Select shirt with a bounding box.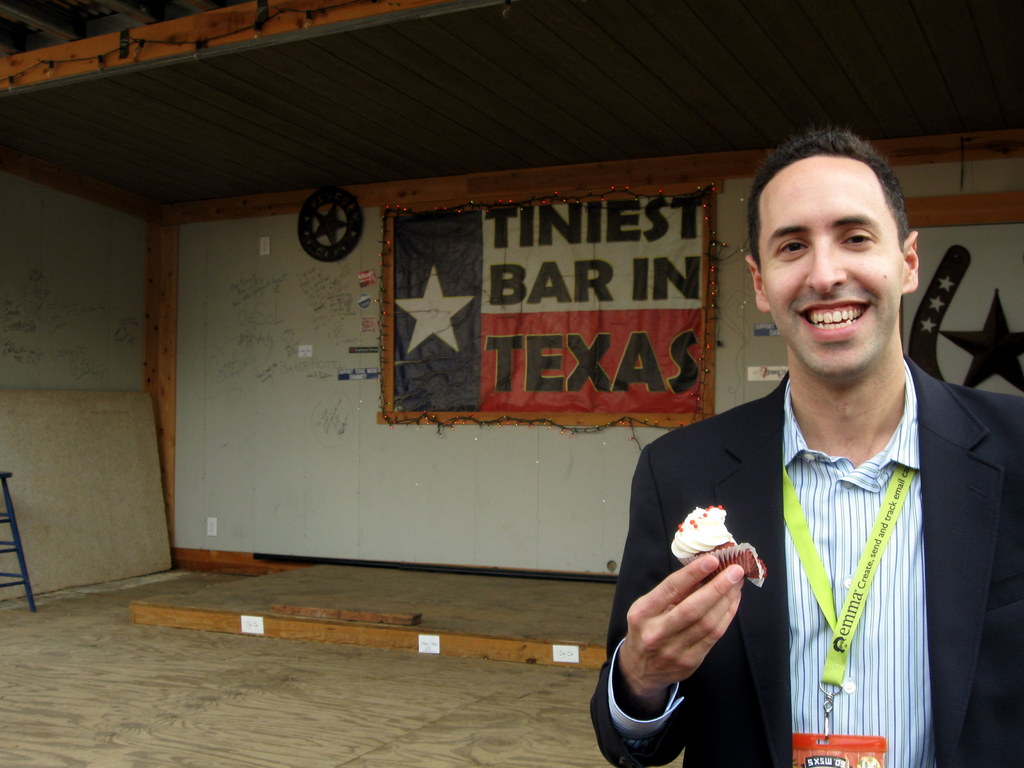
784 360 933 767.
